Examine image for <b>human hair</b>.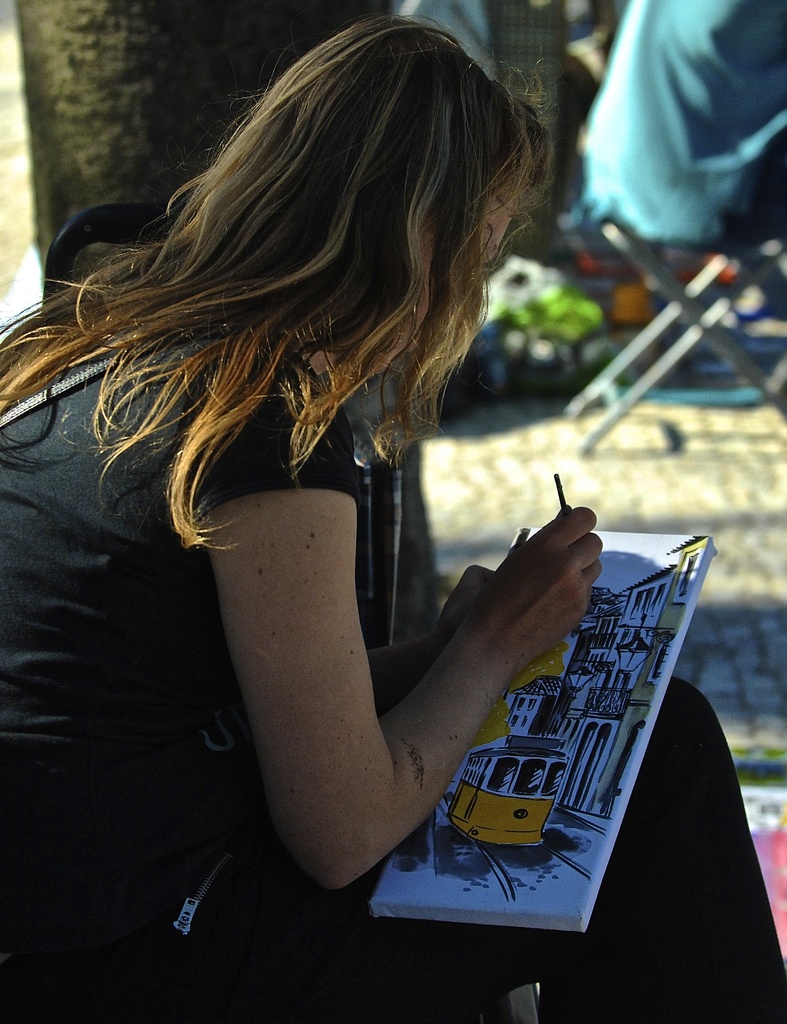
Examination result: 63/15/542/516.
